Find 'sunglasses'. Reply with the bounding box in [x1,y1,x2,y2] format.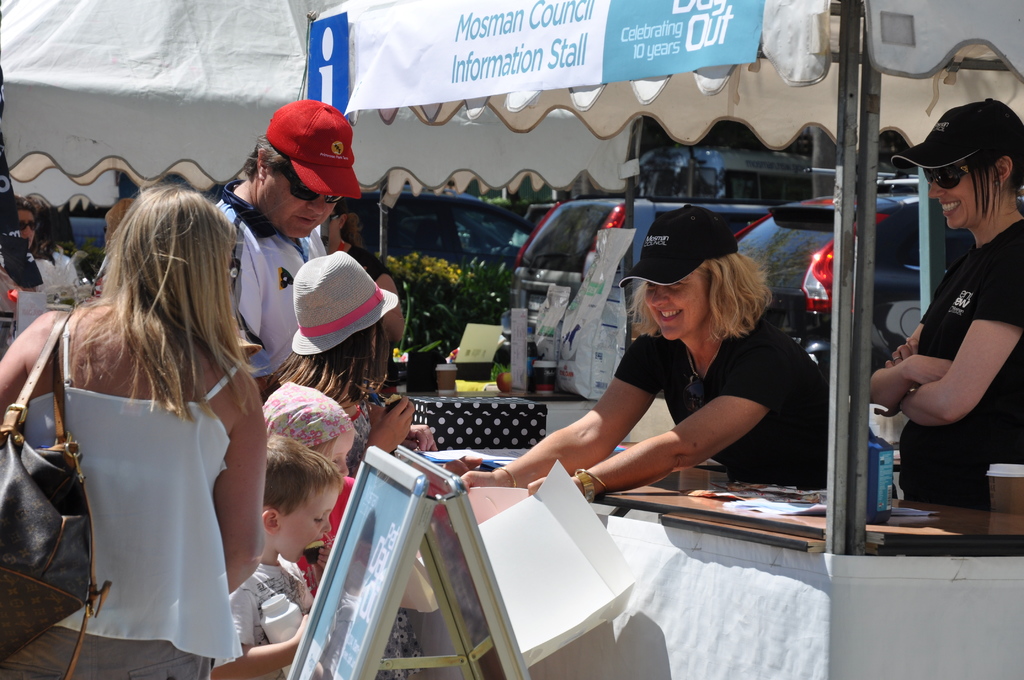
[282,172,345,204].
